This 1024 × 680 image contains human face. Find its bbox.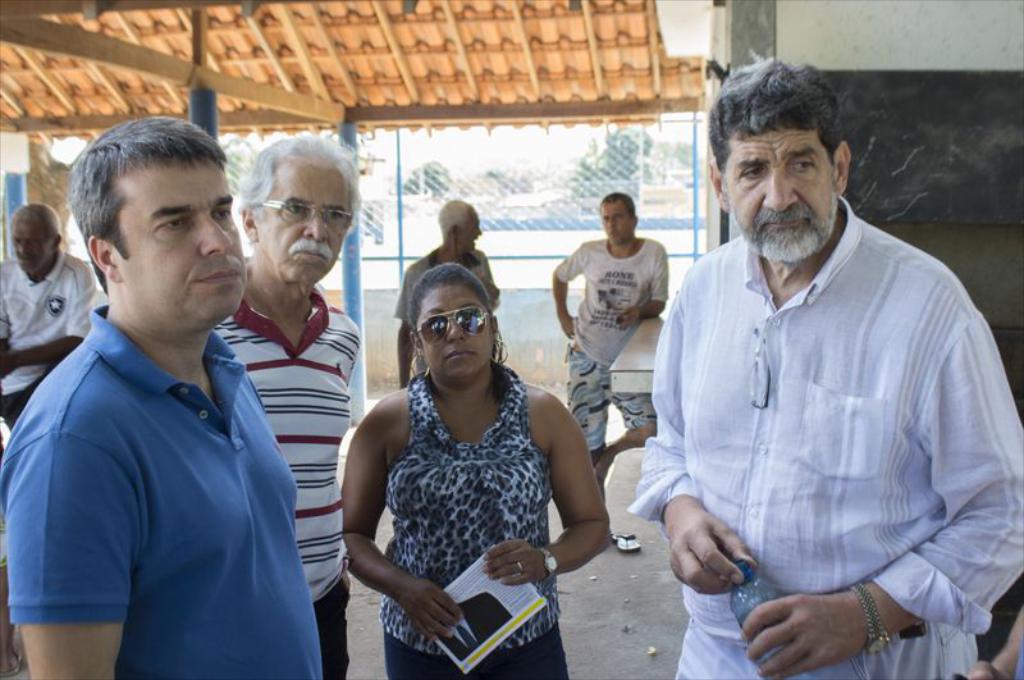
detection(265, 166, 351, 283).
